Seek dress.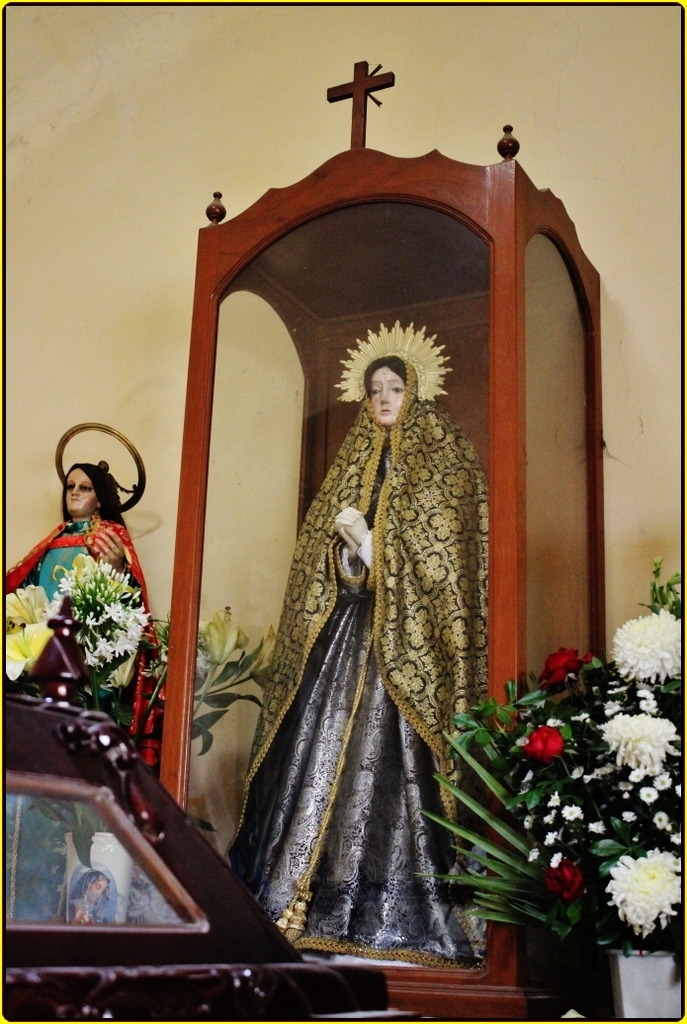
left=4, top=497, right=161, bottom=776.
